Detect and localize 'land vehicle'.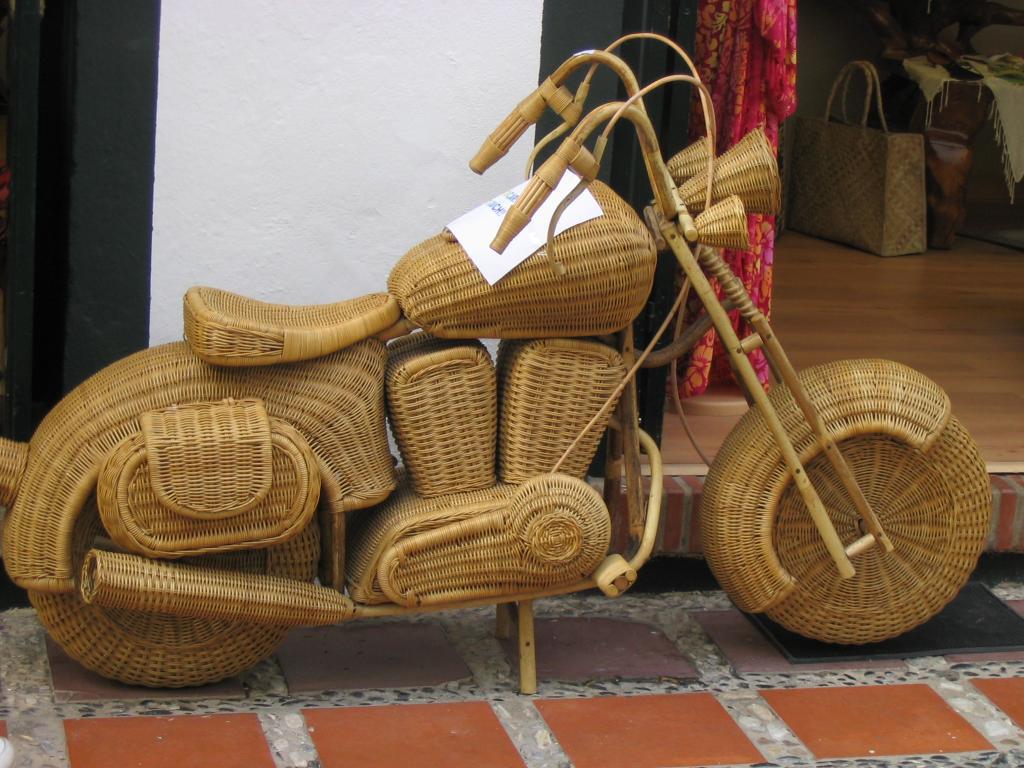
Localized at pyautogui.locateOnScreen(49, 61, 992, 693).
